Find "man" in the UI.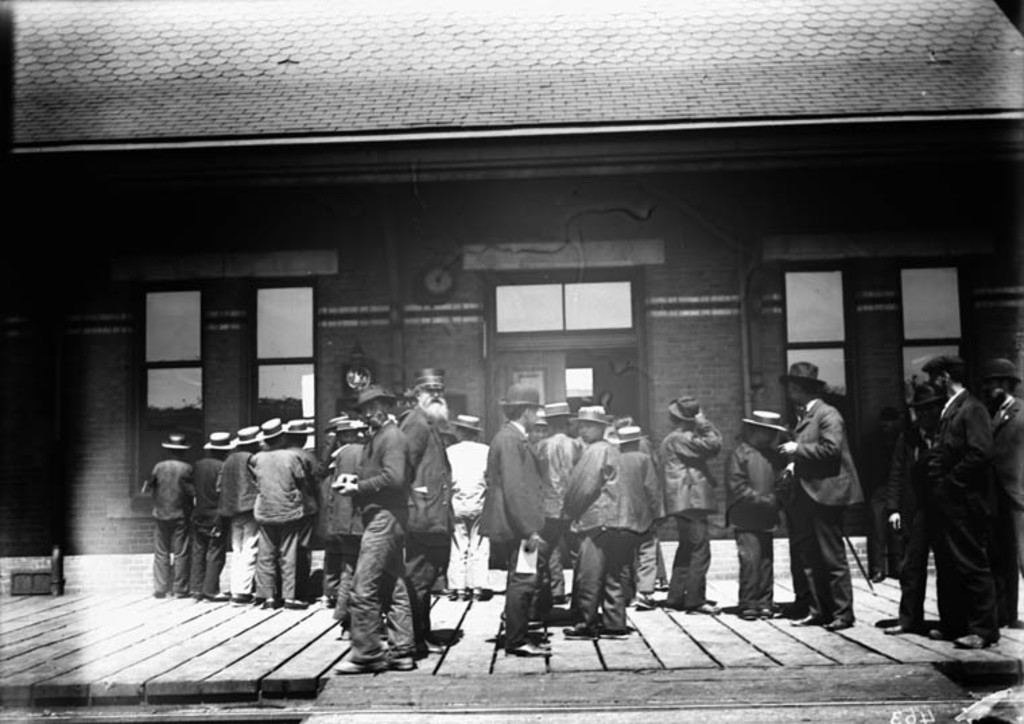
UI element at (x1=449, y1=414, x2=489, y2=604).
